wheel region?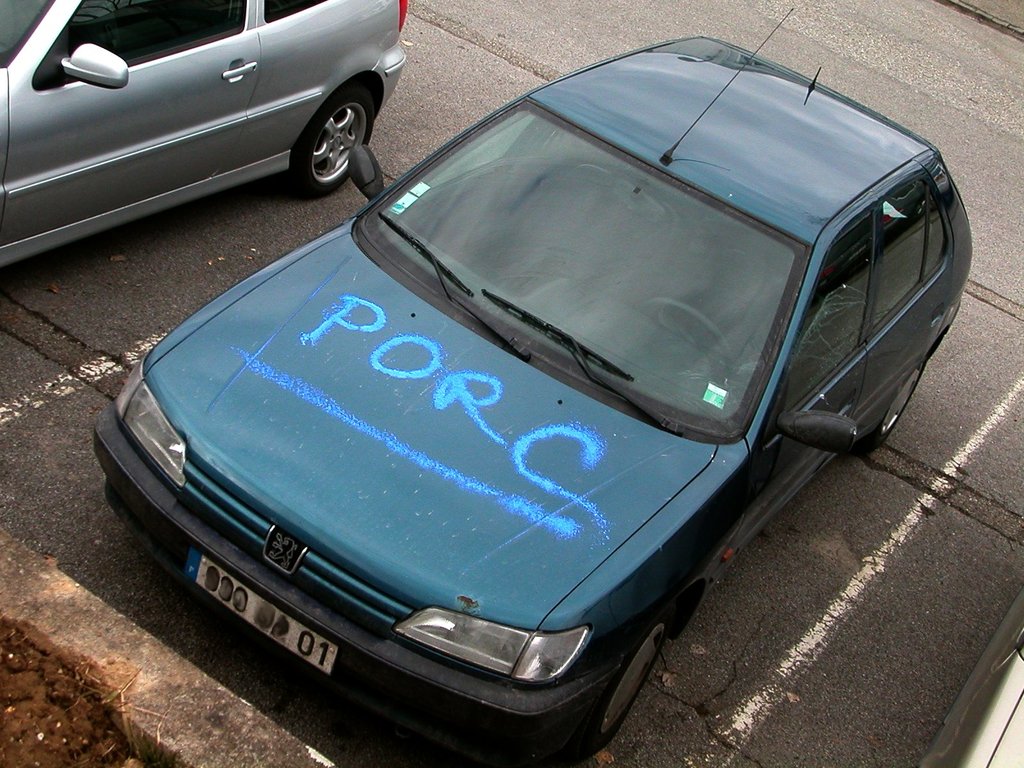
568,607,672,764
